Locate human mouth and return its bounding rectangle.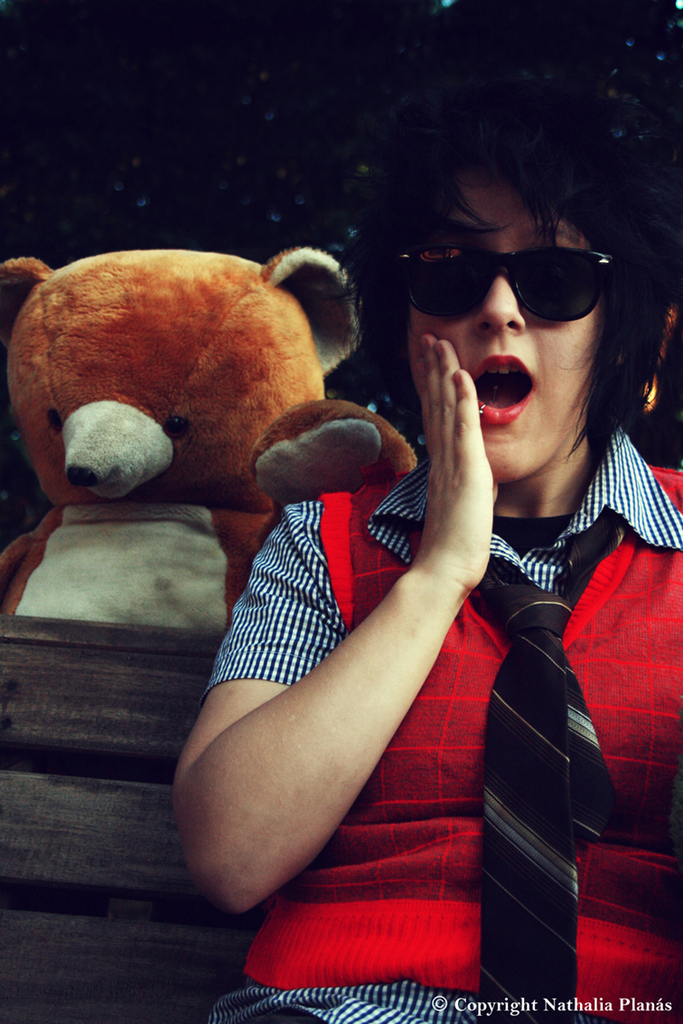
bbox=[465, 340, 544, 439].
